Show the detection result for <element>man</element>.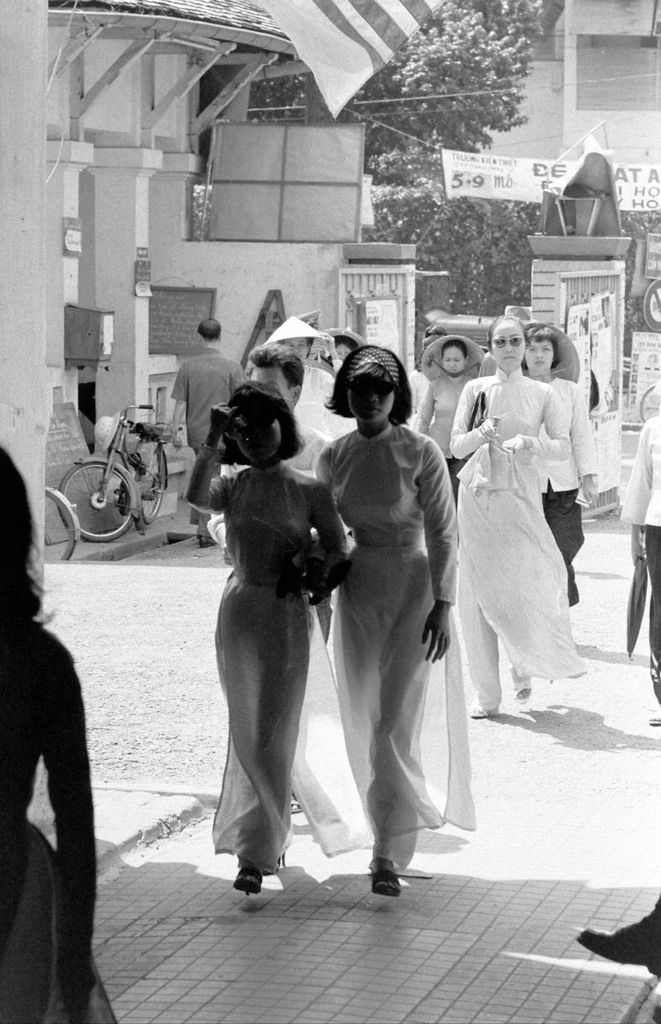
bbox=(209, 340, 339, 815).
